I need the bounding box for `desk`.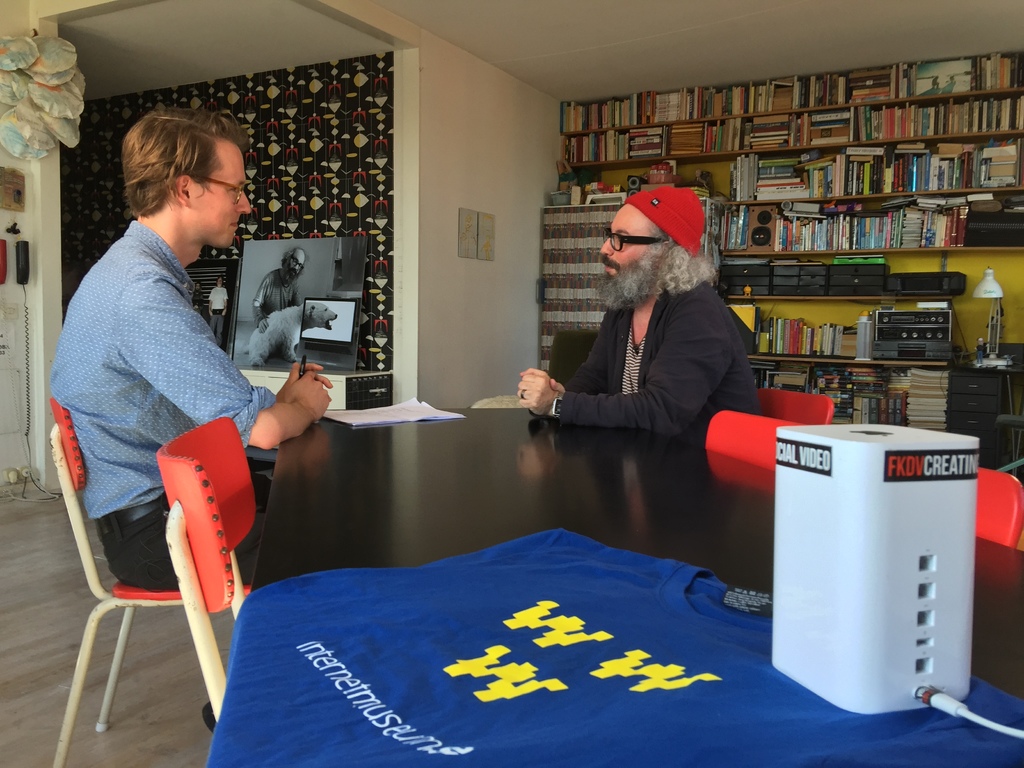
Here it is: 208:404:1023:767.
